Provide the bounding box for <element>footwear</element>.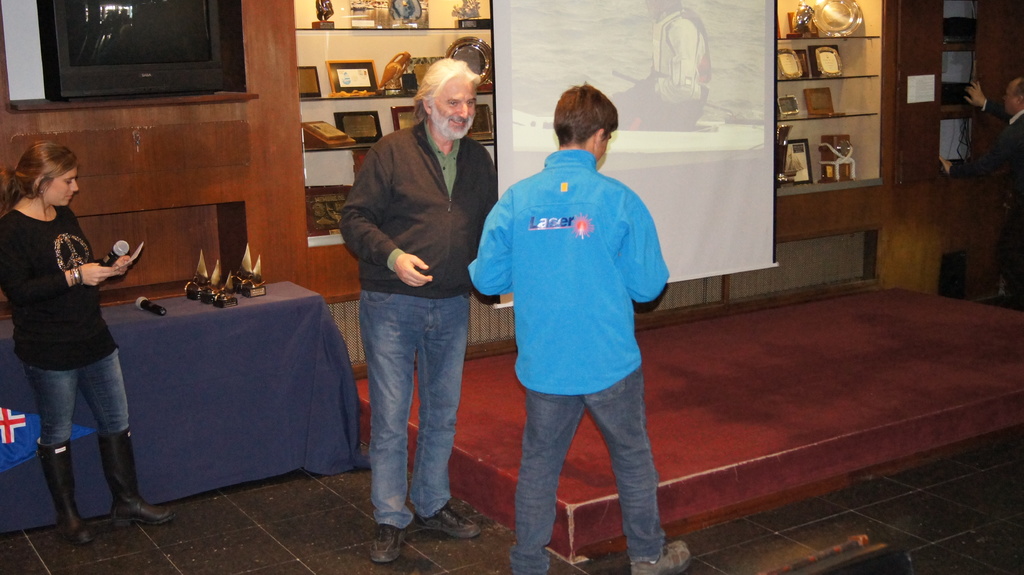
420 503 478 539.
